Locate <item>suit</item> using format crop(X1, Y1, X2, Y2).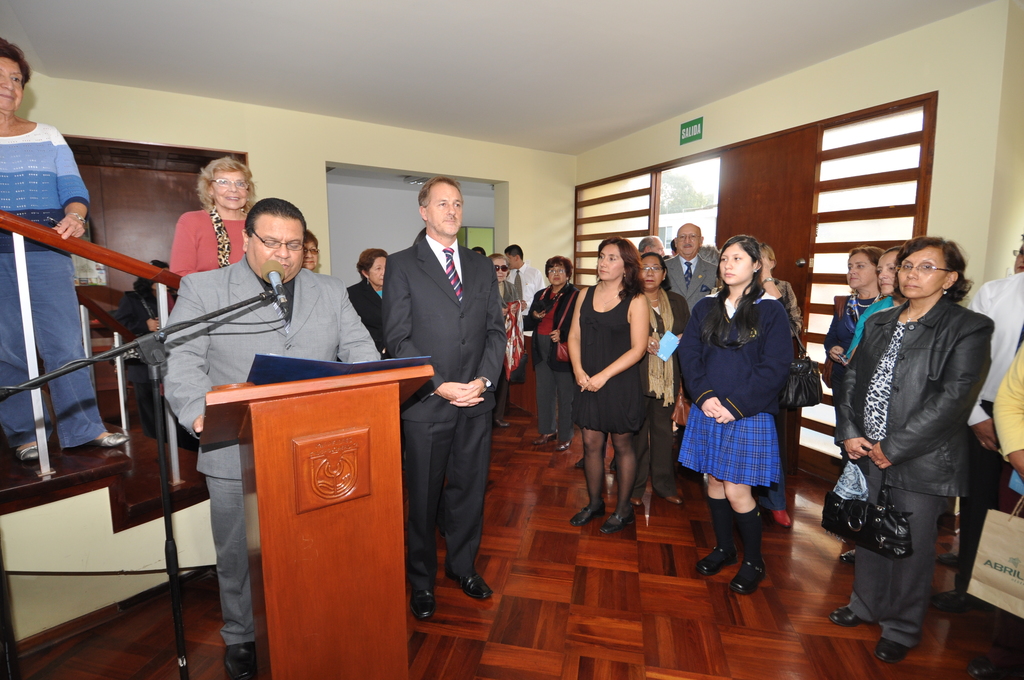
crop(375, 167, 516, 619).
